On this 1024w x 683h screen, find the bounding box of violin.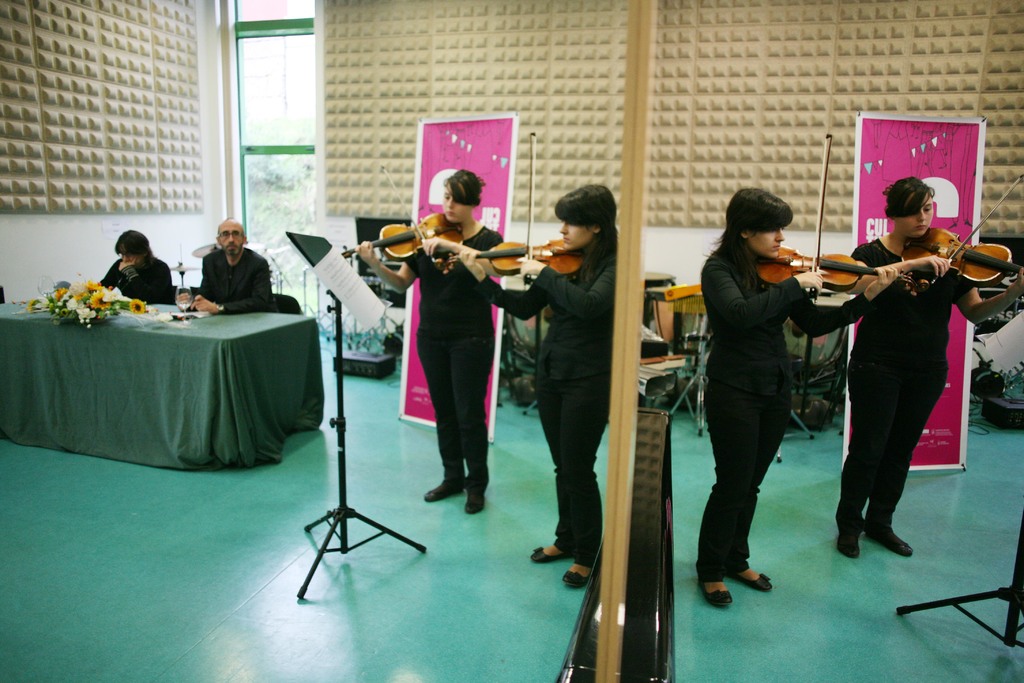
Bounding box: left=757, top=131, right=940, bottom=302.
